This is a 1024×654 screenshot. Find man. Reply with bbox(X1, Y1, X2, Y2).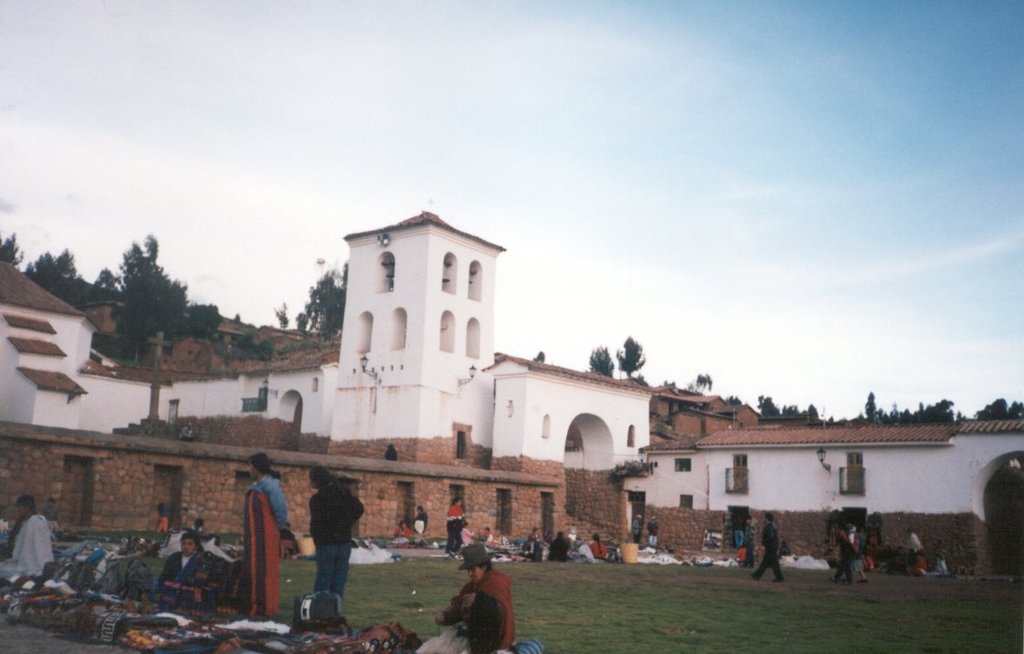
bbox(156, 532, 221, 611).
